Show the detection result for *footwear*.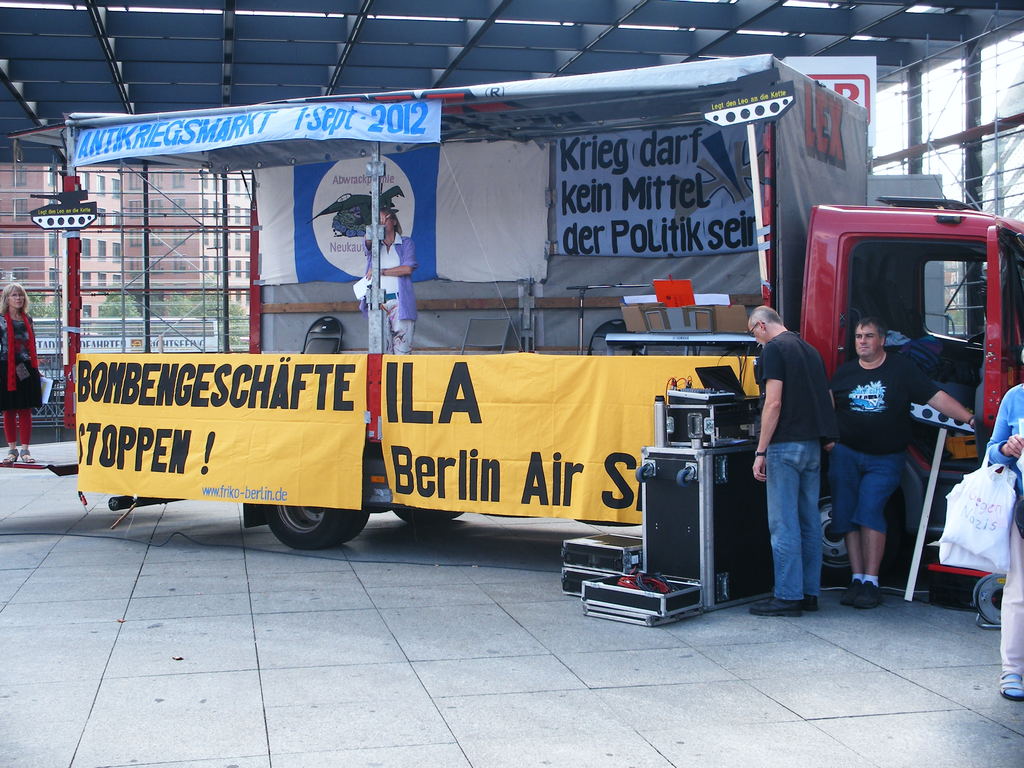
(749, 605, 797, 620).
